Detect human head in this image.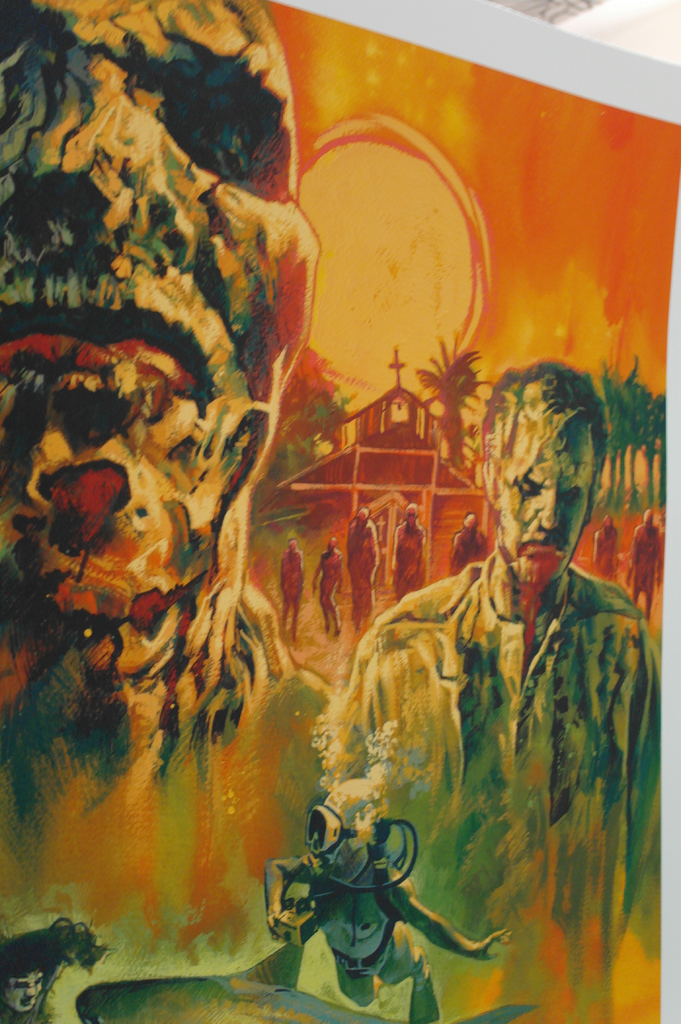
Detection: [483,358,616,594].
